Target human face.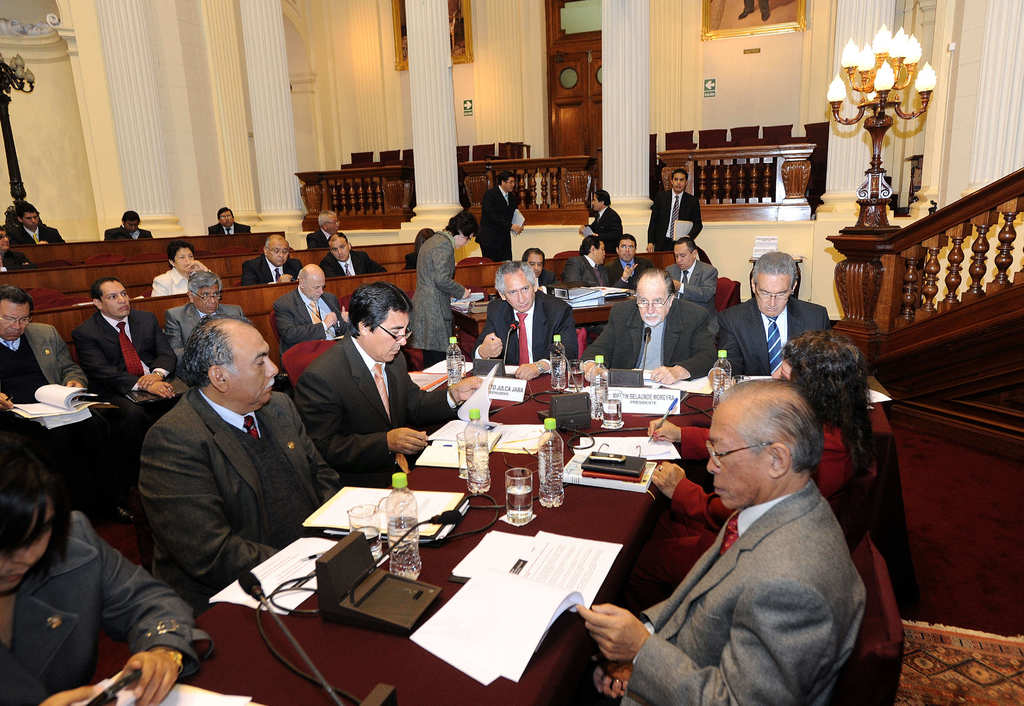
Target region: <bbox>508, 173, 517, 191</bbox>.
